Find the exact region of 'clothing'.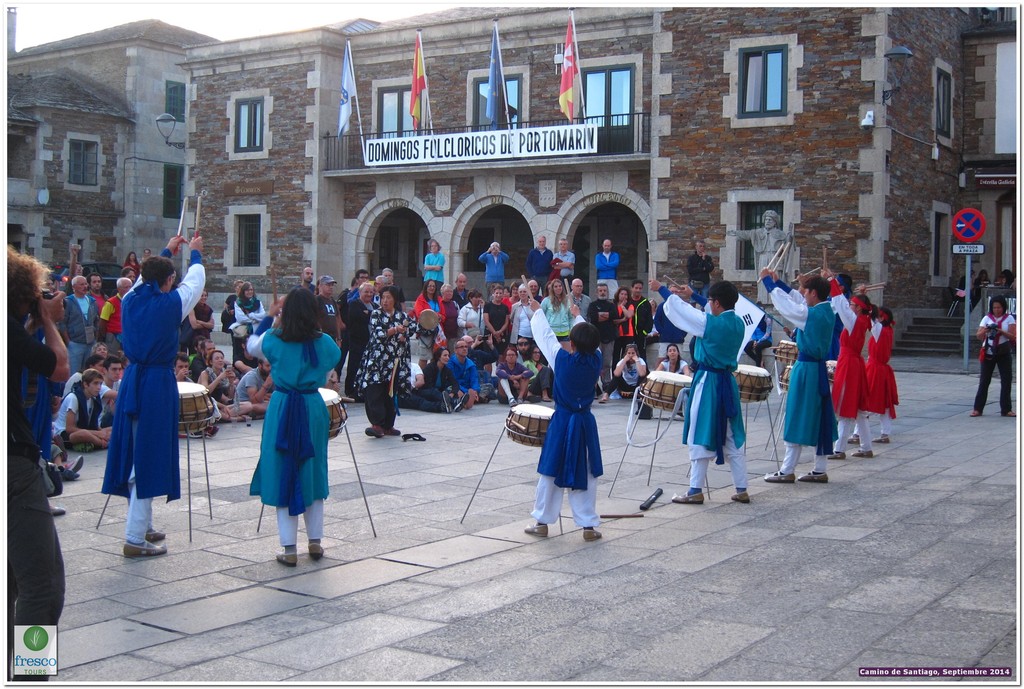
Exact region: (x1=971, y1=312, x2=1015, y2=416).
